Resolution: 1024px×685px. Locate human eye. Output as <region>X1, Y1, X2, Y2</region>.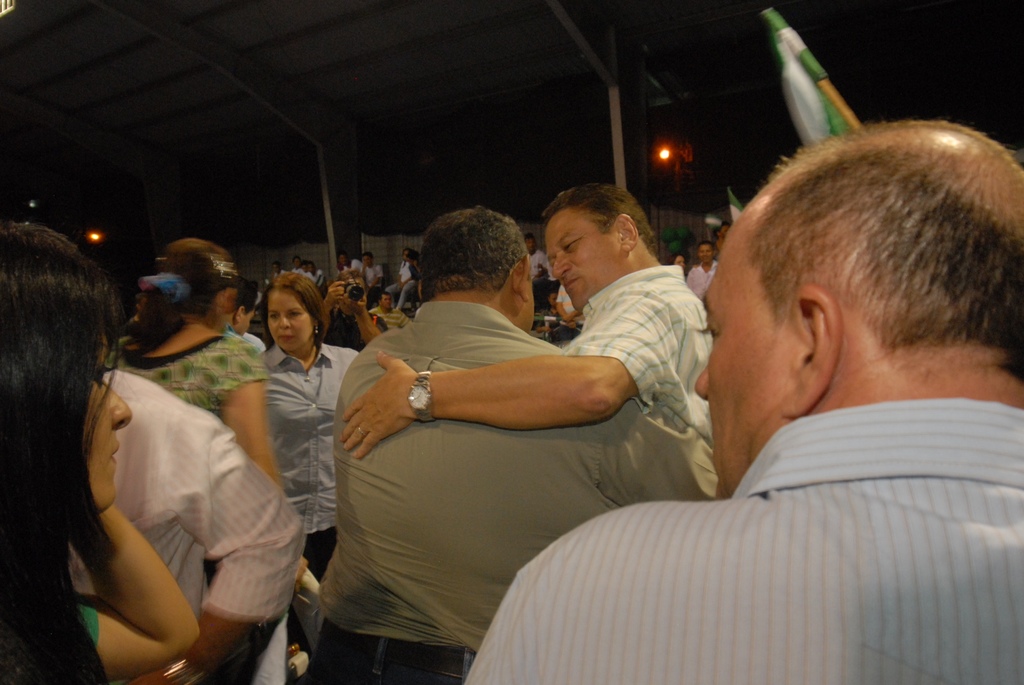
<region>85, 358, 109, 393</region>.
